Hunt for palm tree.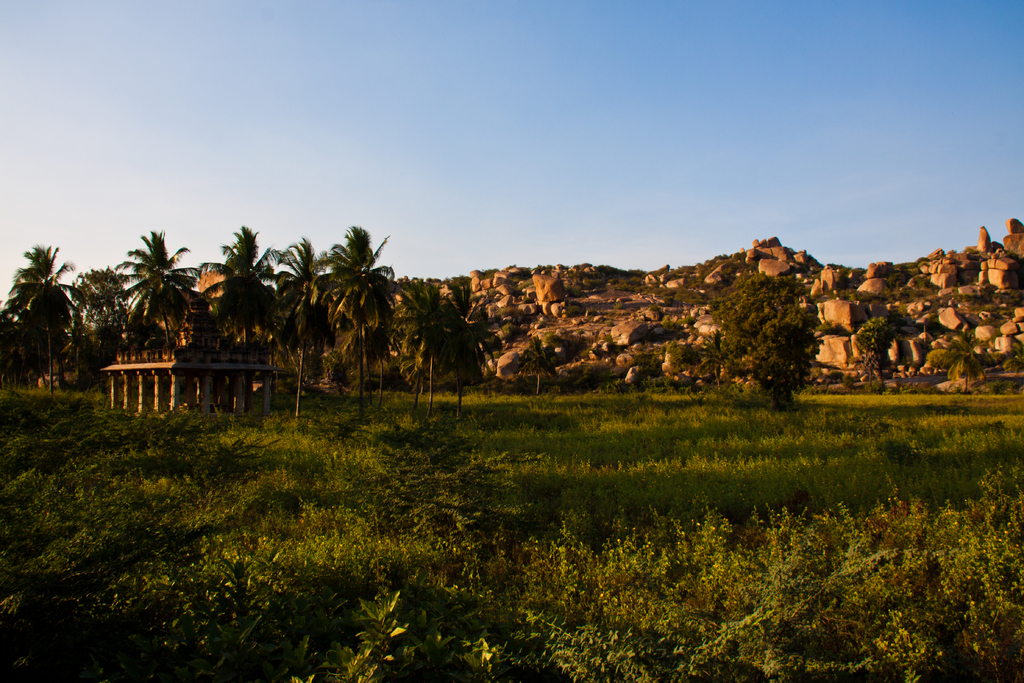
Hunted down at (713, 269, 810, 429).
